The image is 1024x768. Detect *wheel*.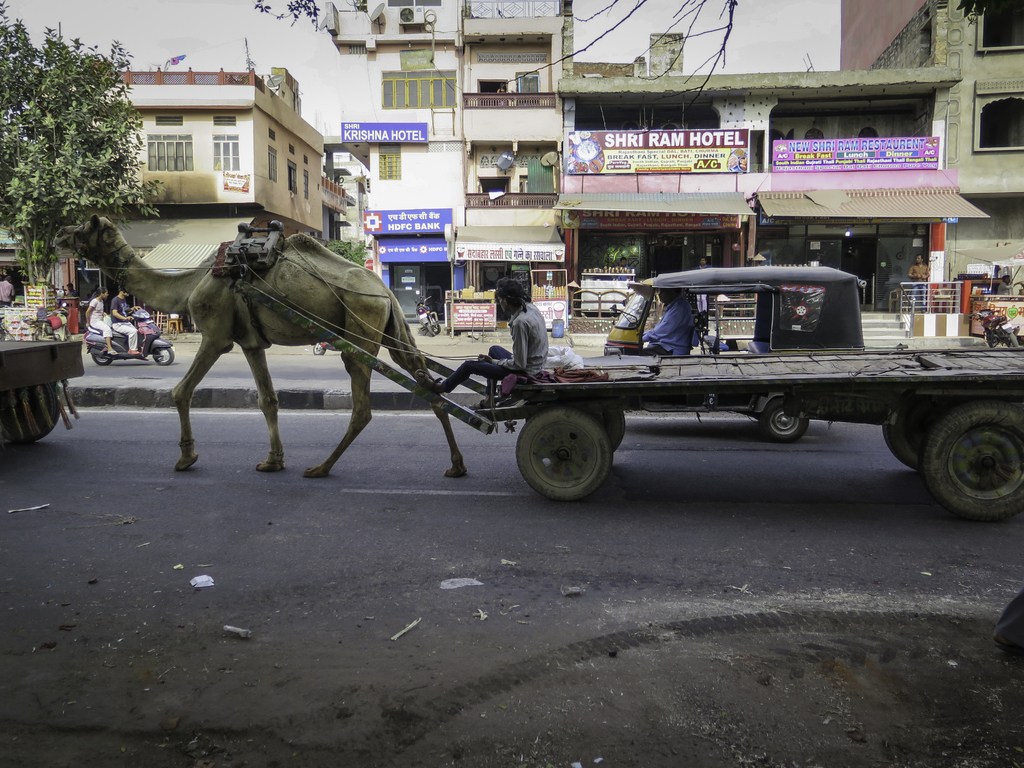
Detection: 888:387:957:476.
